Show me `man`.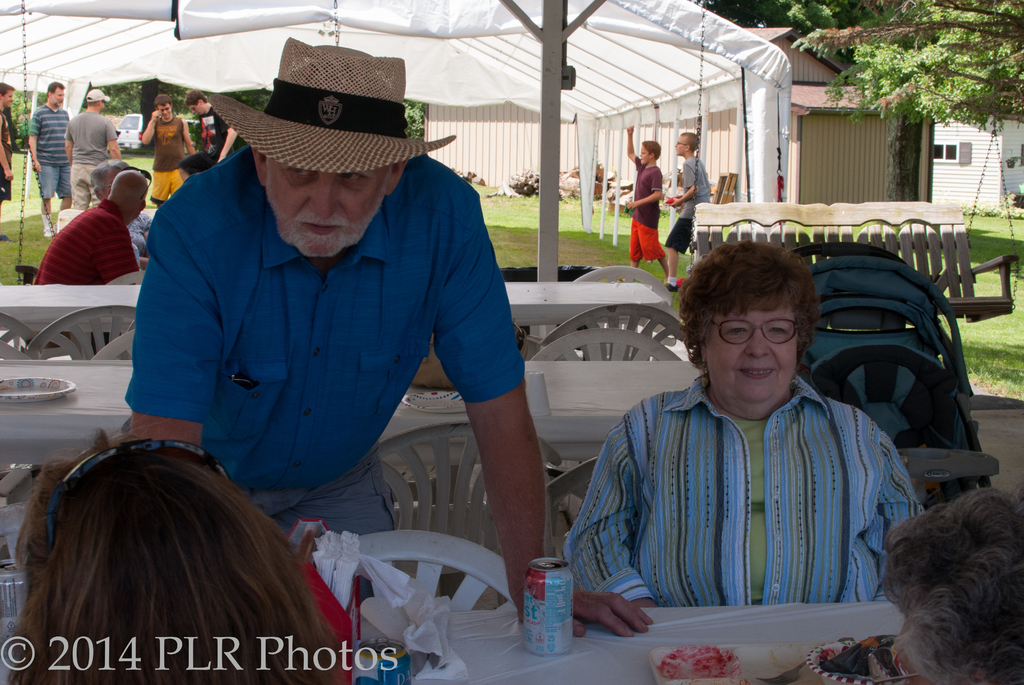
`man` is here: left=140, top=95, right=201, bottom=207.
